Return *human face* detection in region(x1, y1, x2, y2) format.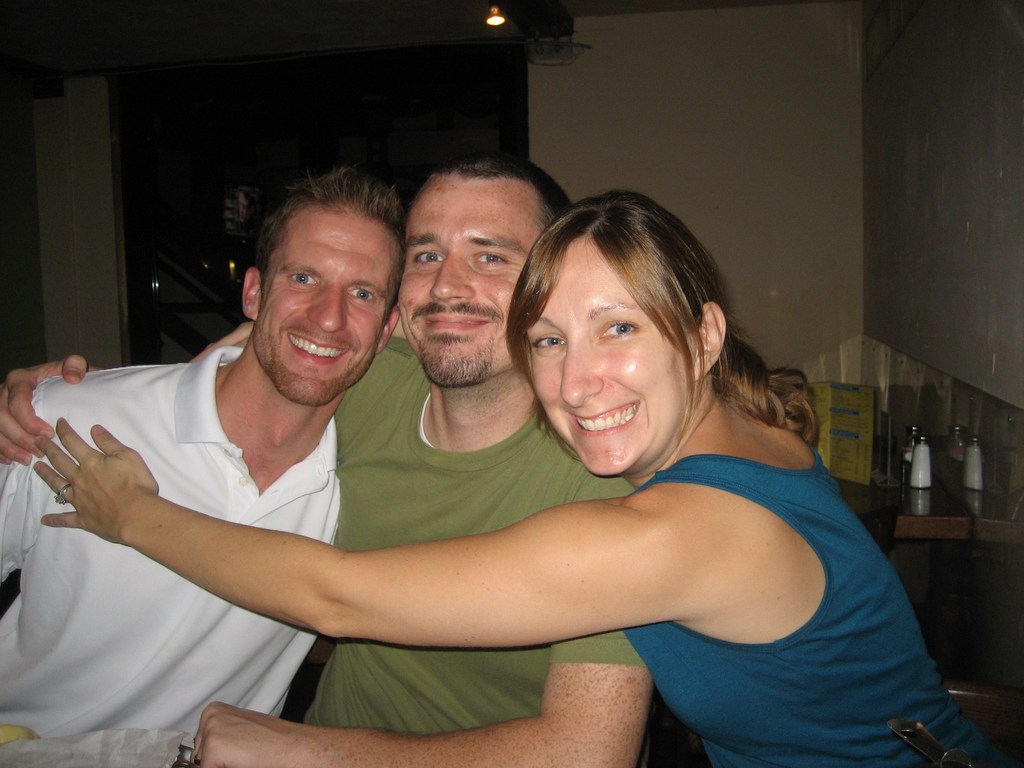
region(252, 207, 383, 409).
